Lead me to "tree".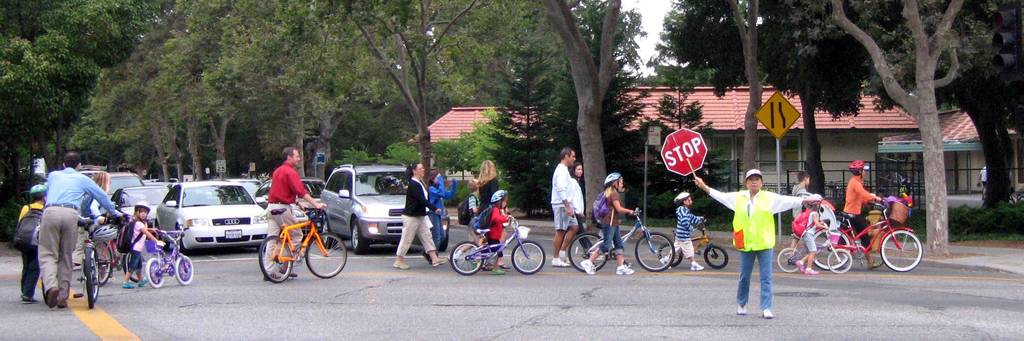
Lead to x1=446 y1=0 x2=569 y2=221.
